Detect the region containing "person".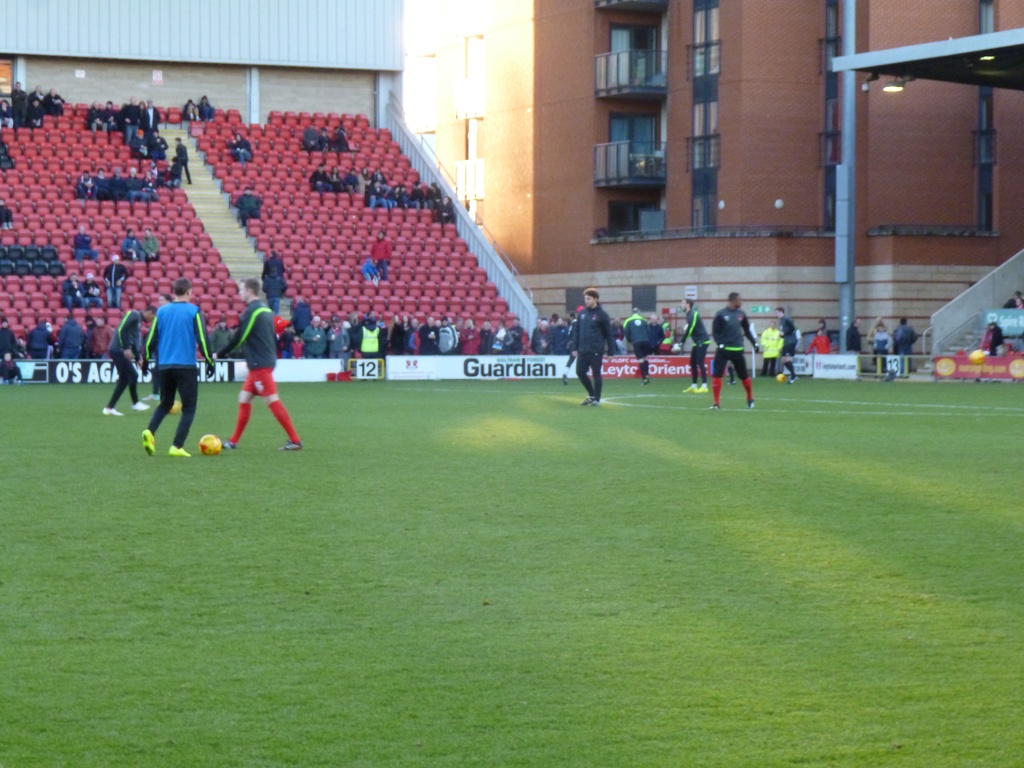
{"x1": 808, "y1": 316, "x2": 831, "y2": 355}.
